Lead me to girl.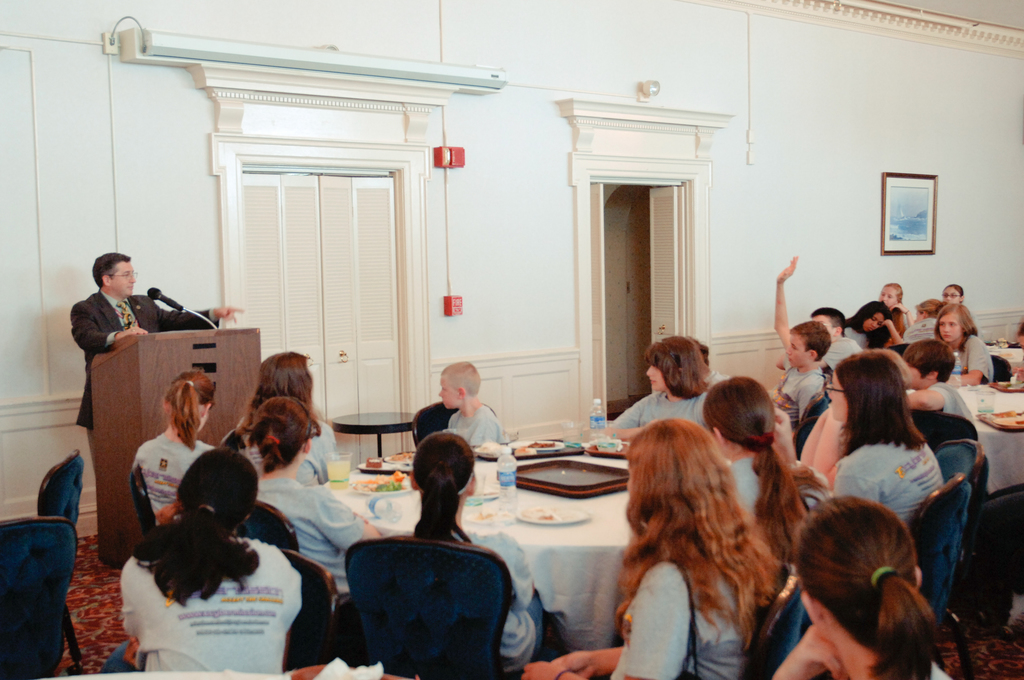
Lead to box(906, 302, 946, 340).
